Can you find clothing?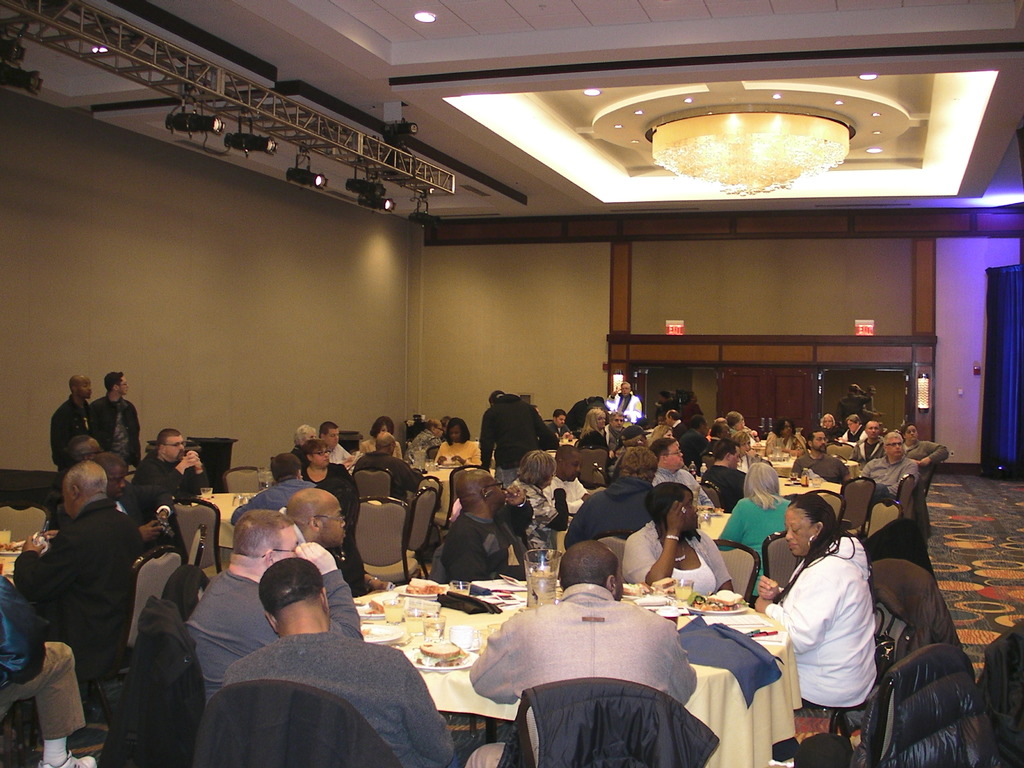
Yes, bounding box: [134, 453, 193, 502].
